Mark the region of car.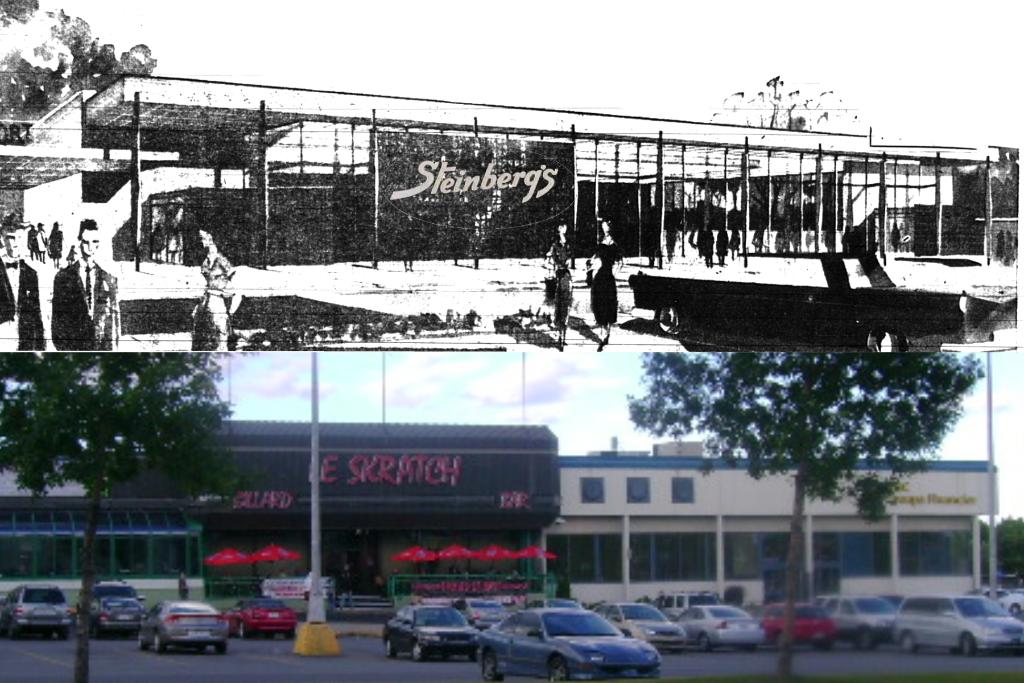
Region: <bbox>86, 598, 144, 629</bbox>.
